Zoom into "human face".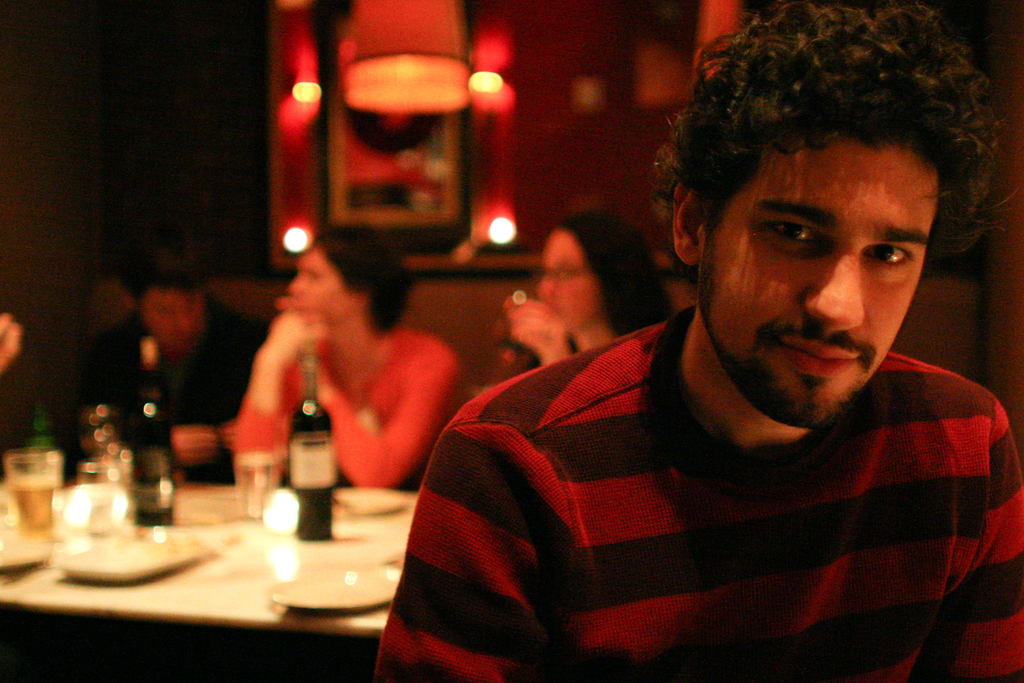
Zoom target: 531:229:605:335.
